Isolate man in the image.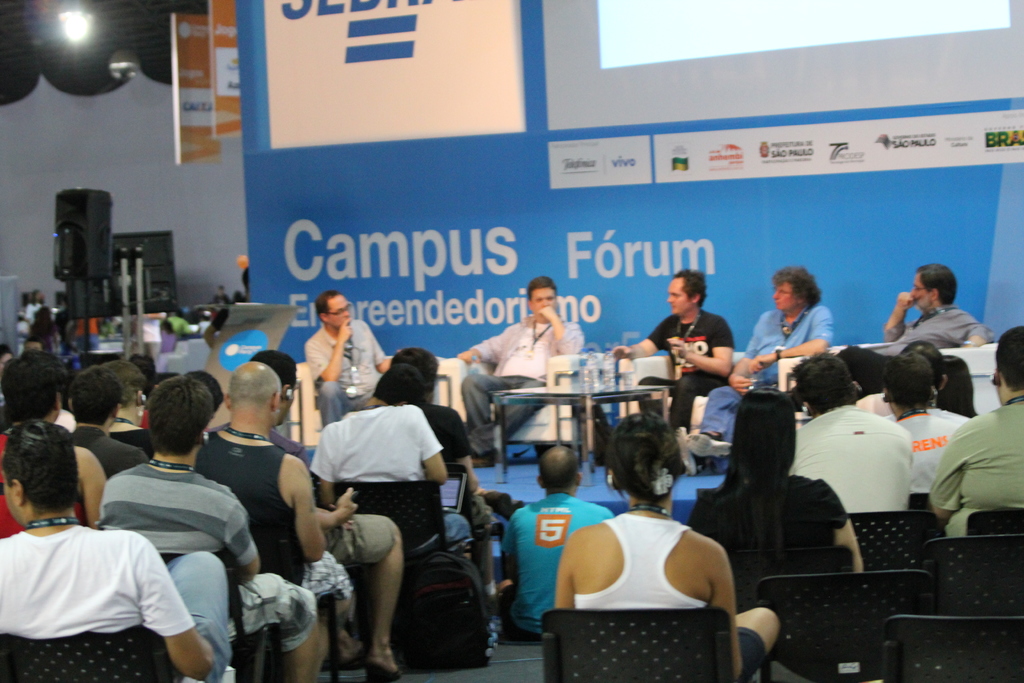
Isolated region: [377, 348, 498, 606].
